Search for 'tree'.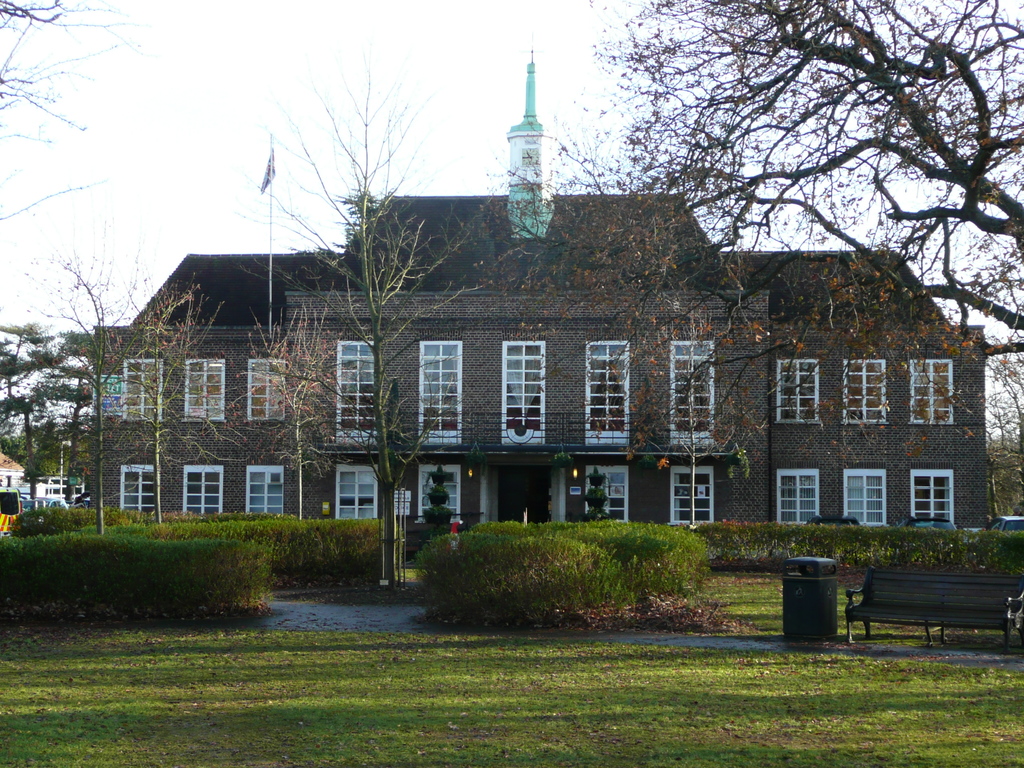
Found at rect(195, 71, 499, 590).
